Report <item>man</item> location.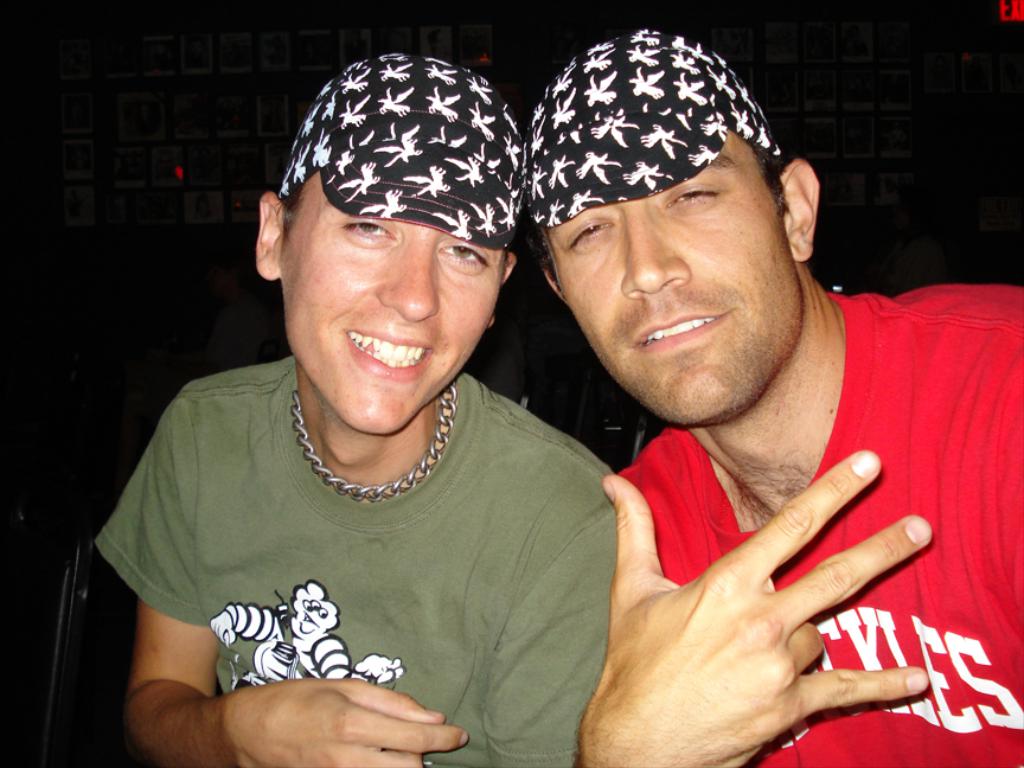
Report: 95:47:616:767.
